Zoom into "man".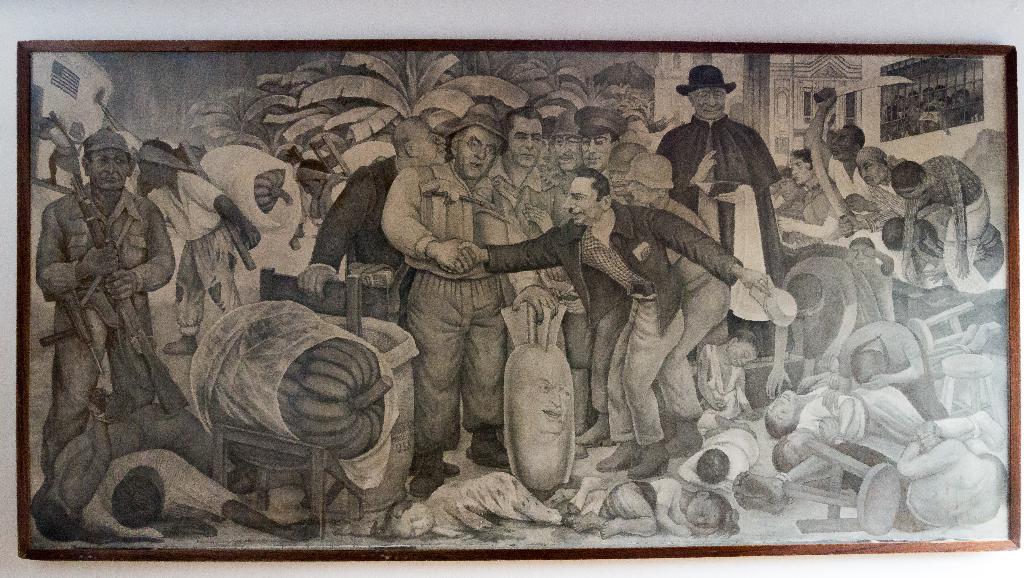
Zoom target: l=535, t=108, r=581, b=193.
